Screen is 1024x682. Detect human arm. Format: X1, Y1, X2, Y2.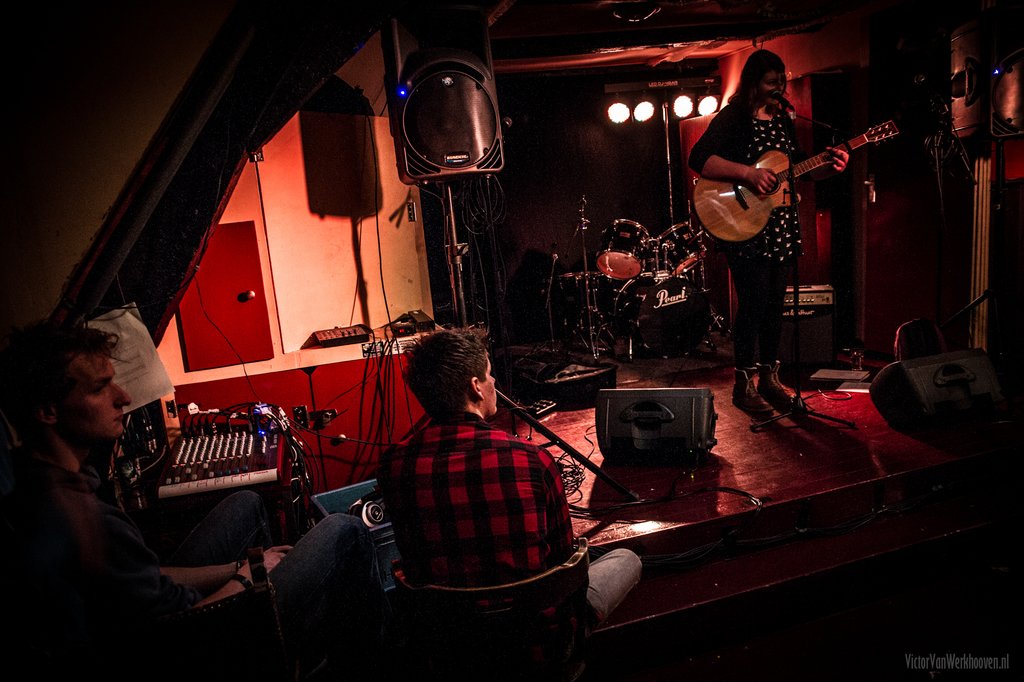
821, 147, 849, 171.
